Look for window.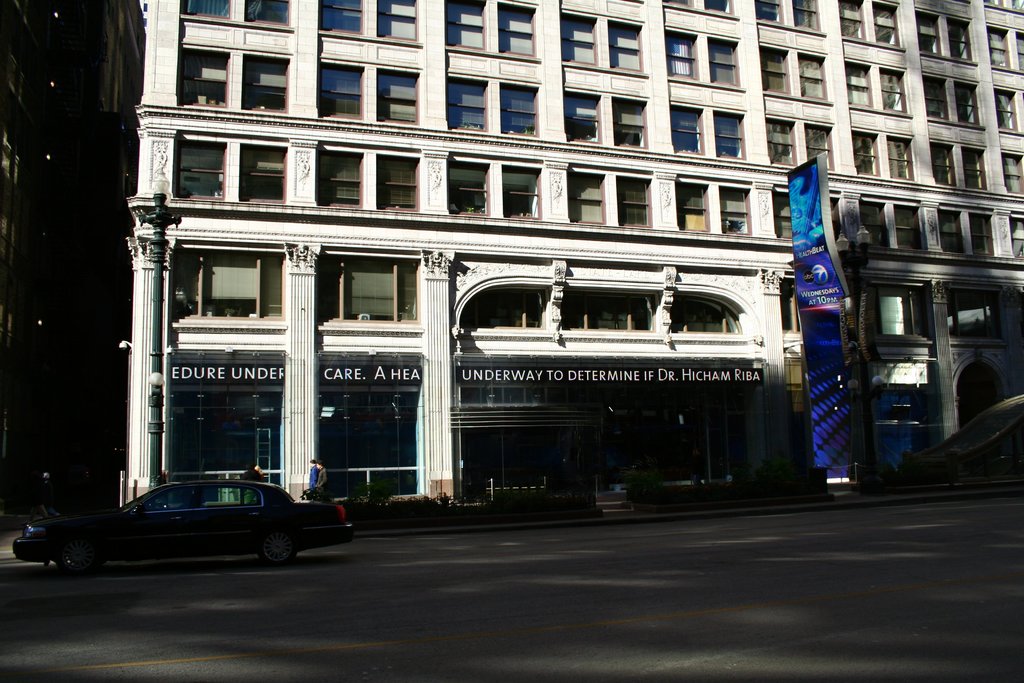
Found: bbox=[669, 103, 763, 169].
